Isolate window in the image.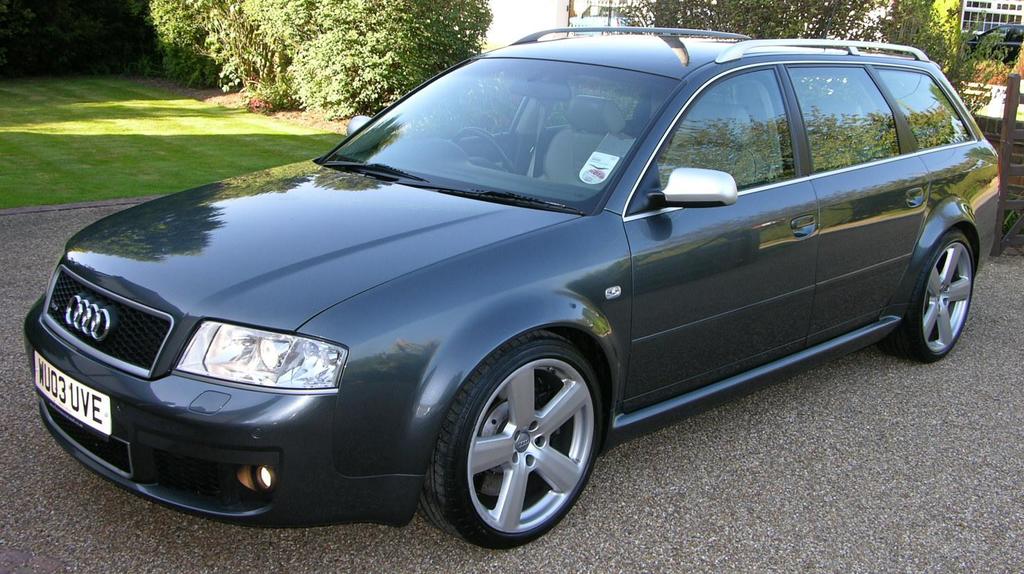
Isolated region: [871,64,978,146].
